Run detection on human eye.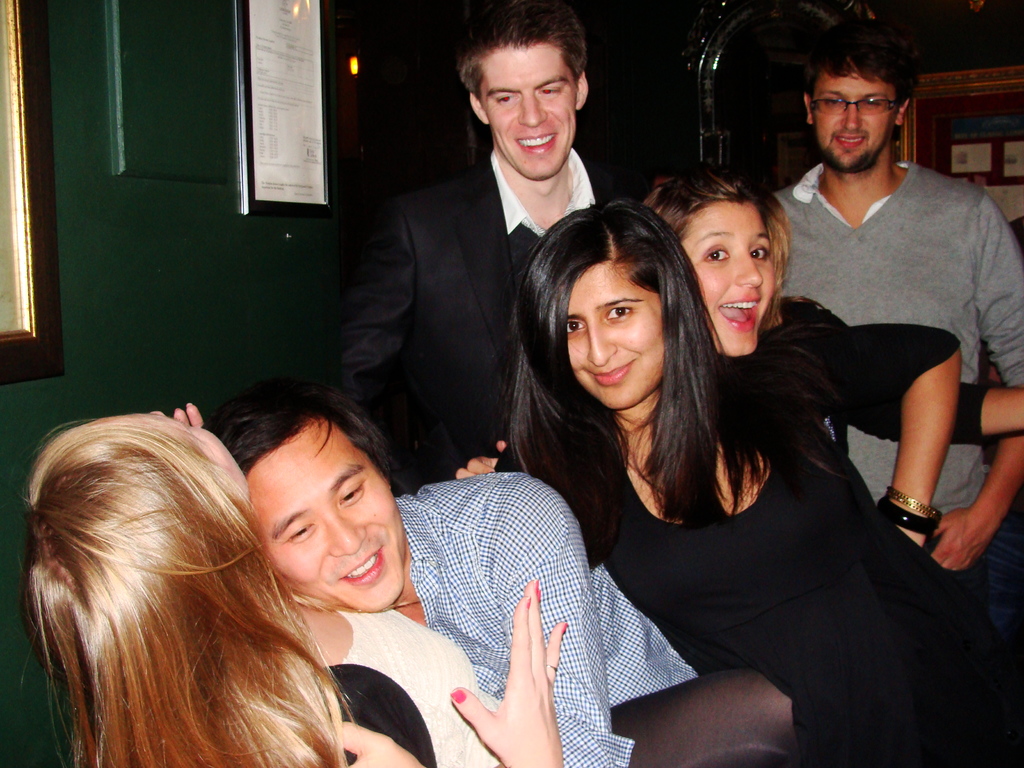
Result: BBox(701, 244, 729, 268).
